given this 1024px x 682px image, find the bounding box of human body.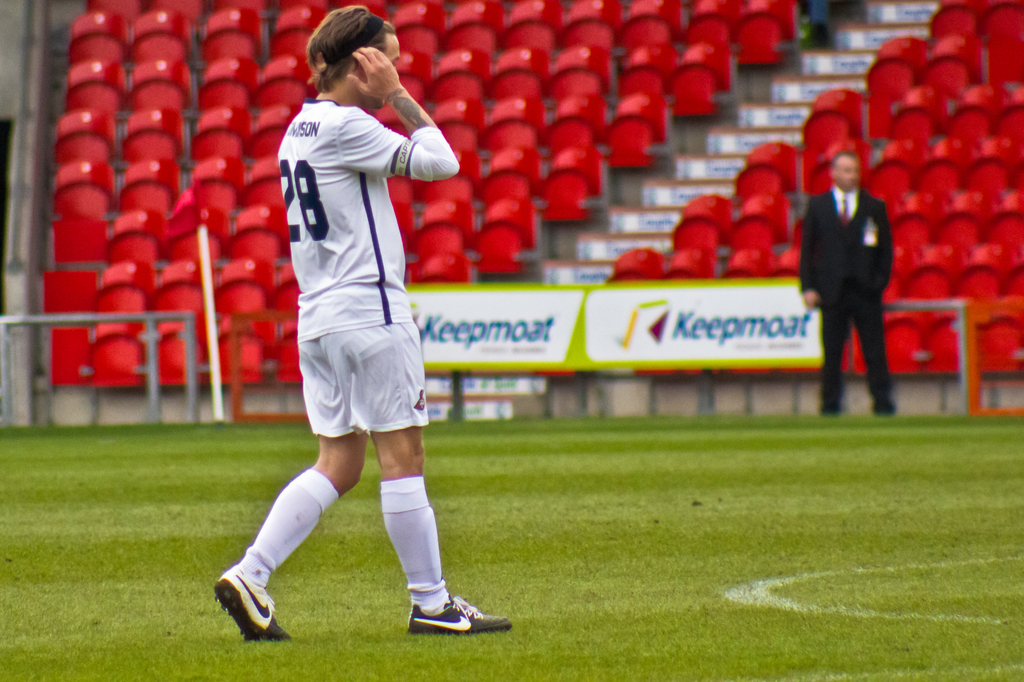
{"left": 262, "top": 12, "right": 455, "bottom": 621}.
